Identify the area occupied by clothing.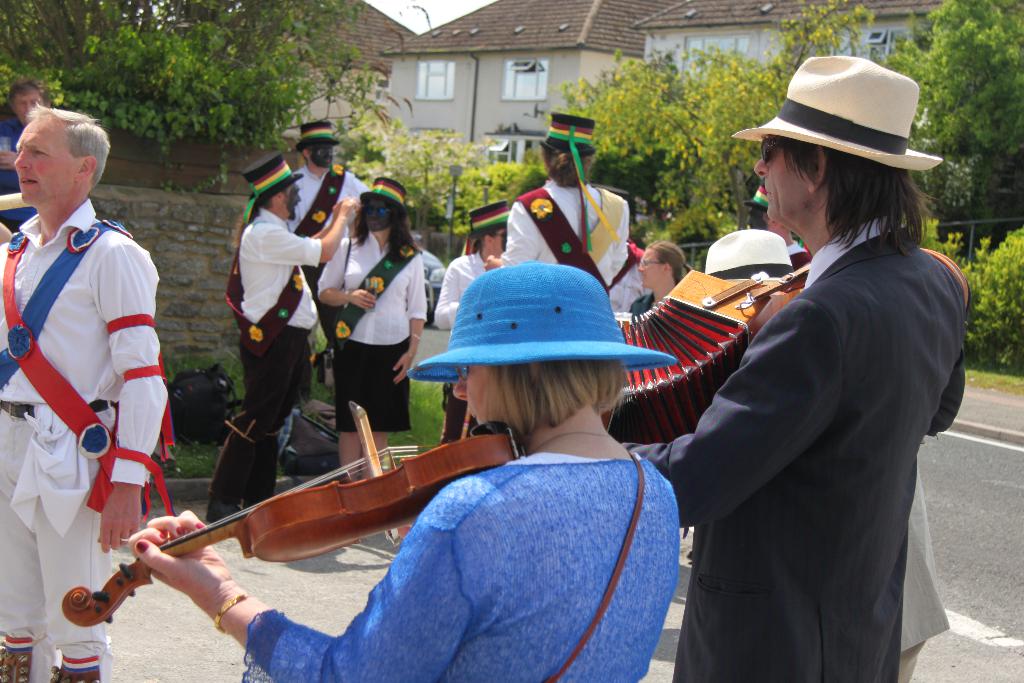
Area: 241,454,679,682.
